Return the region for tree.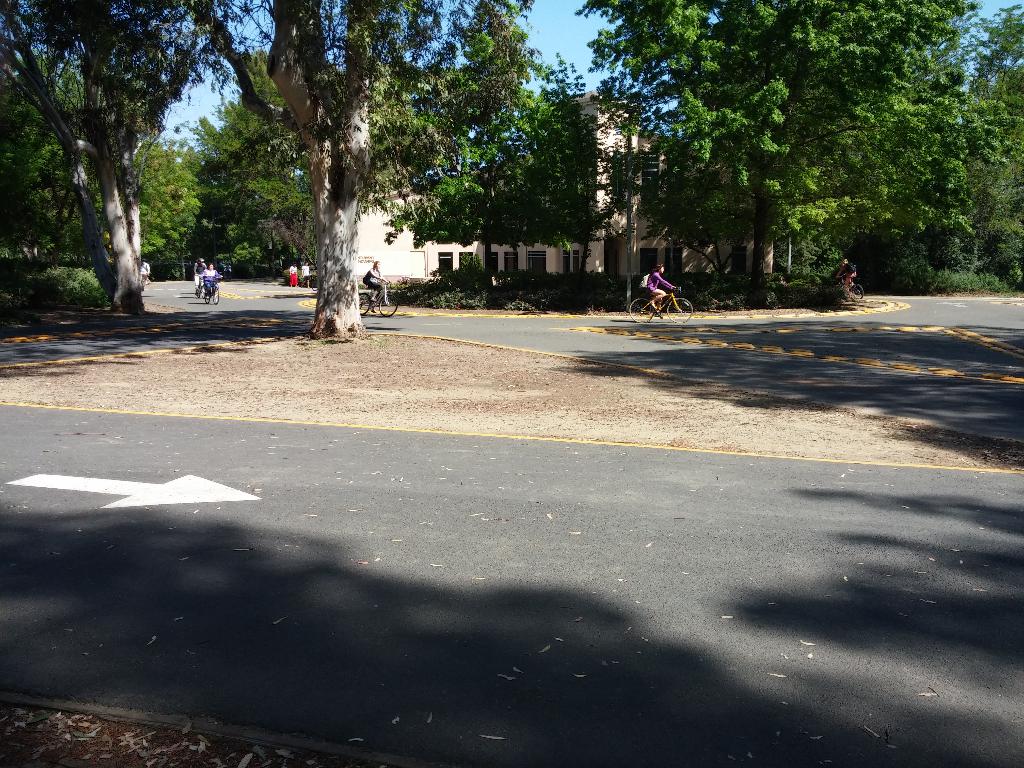
box(640, 172, 763, 282).
